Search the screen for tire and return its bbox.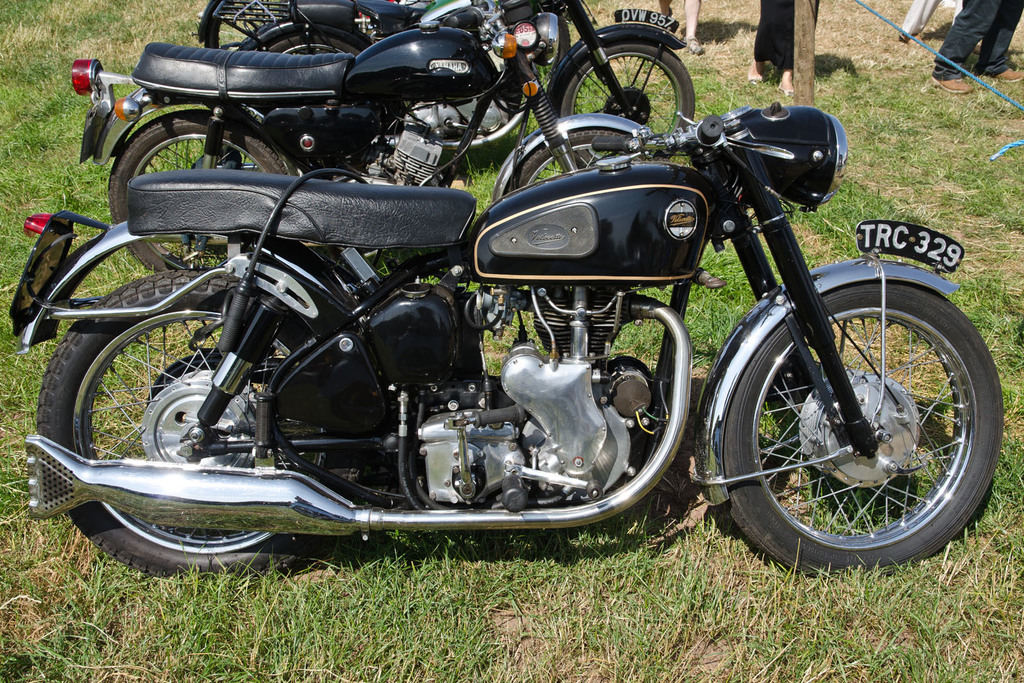
Found: 36,269,329,576.
